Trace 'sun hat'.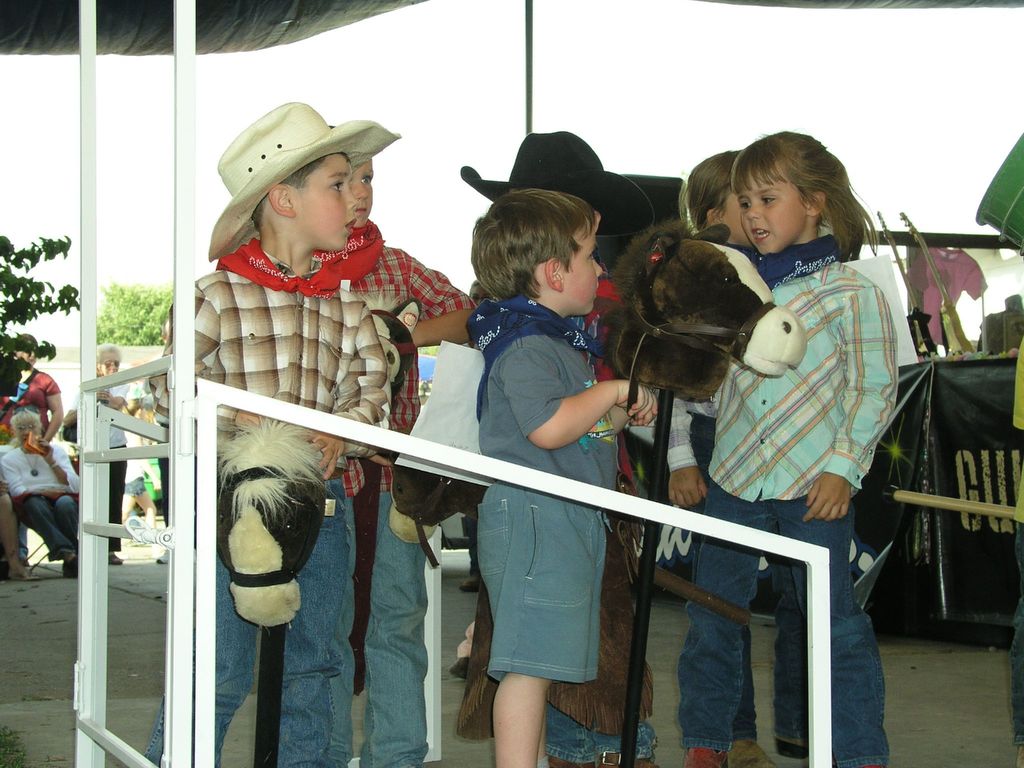
Traced to (left=91, top=340, right=125, bottom=366).
